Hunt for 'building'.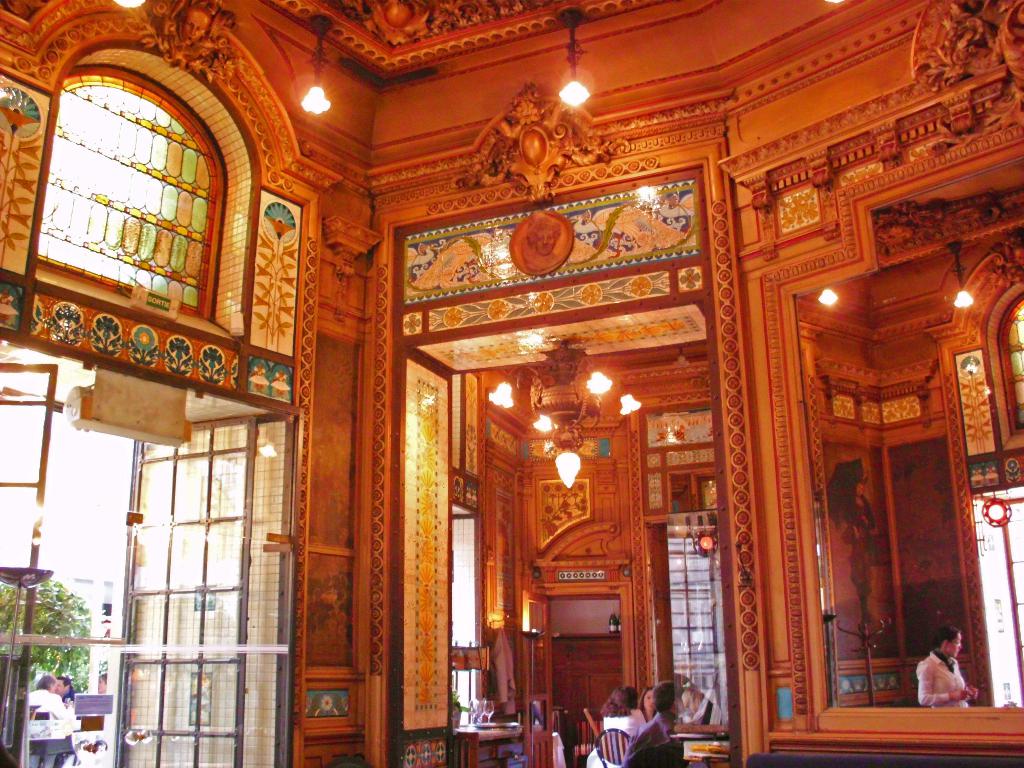
Hunted down at BBox(0, 0, 1023, 767).
